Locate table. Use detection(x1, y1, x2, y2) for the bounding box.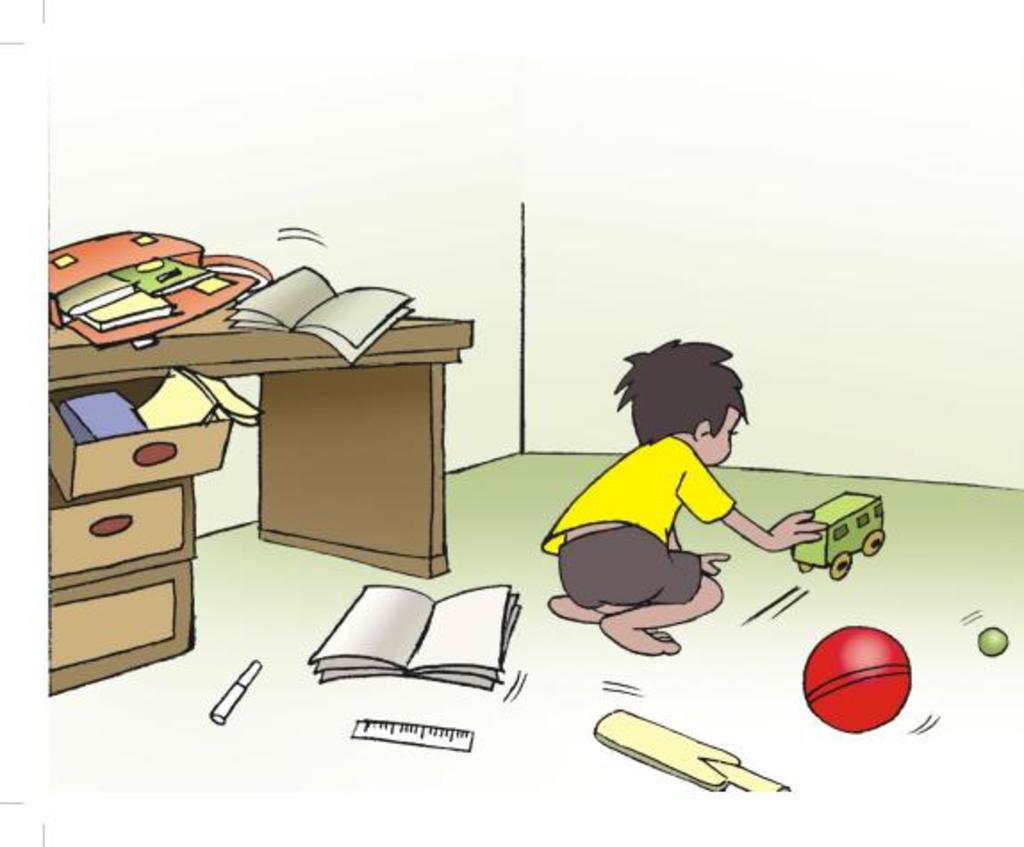
detection(48, 280, 483, 703).
